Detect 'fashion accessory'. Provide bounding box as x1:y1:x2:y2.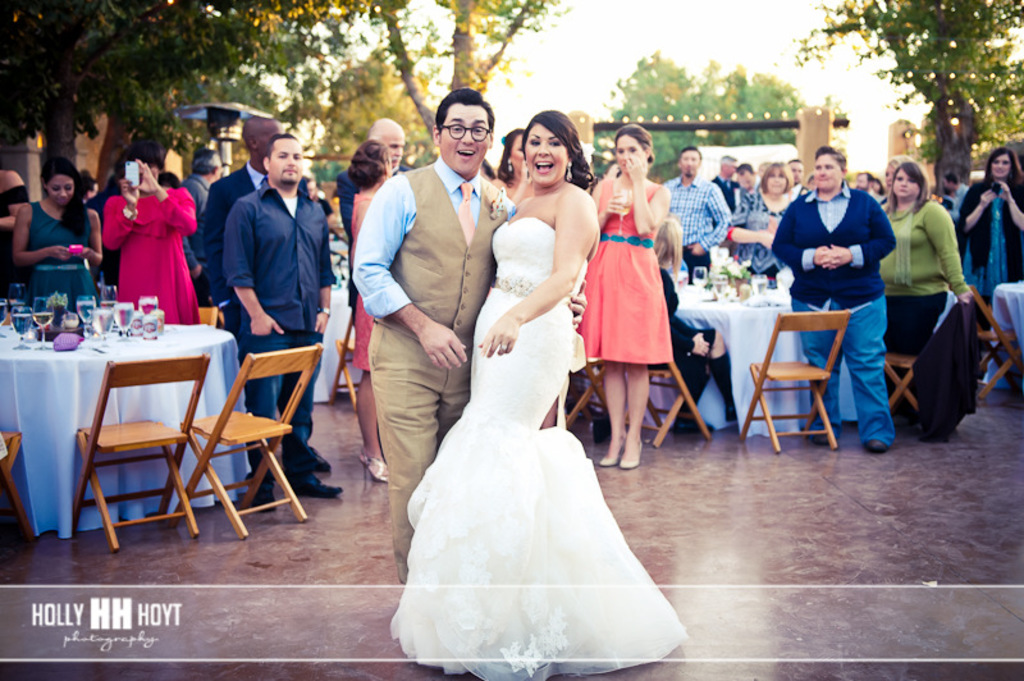
814:435:829:444.
